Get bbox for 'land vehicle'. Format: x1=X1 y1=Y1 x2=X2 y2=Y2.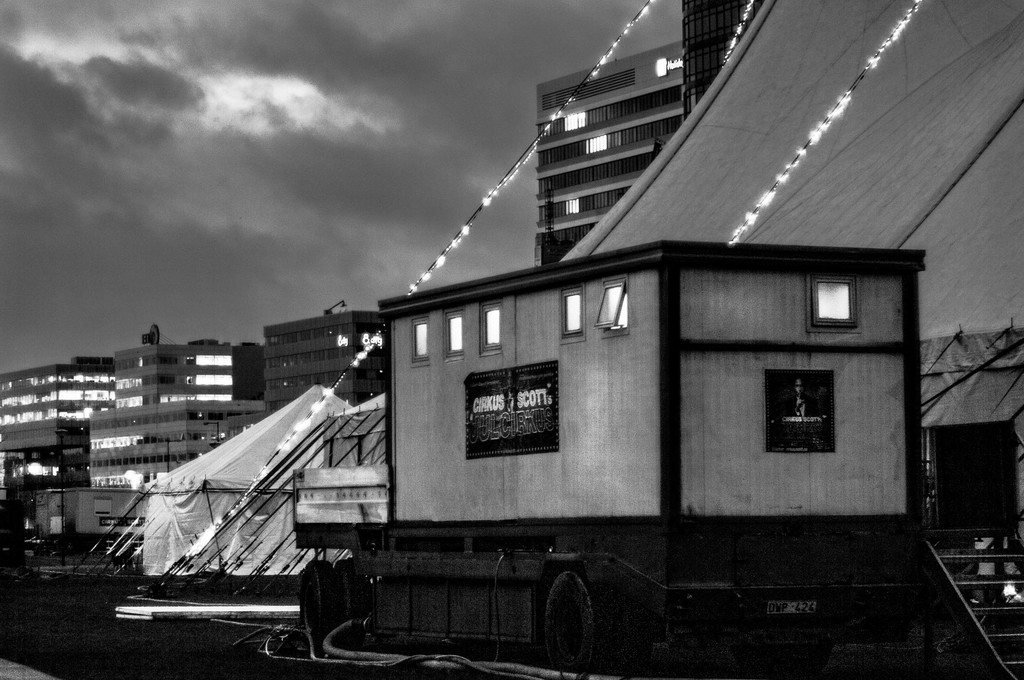
x1=291 y1=233 x2=931 y2=676.
